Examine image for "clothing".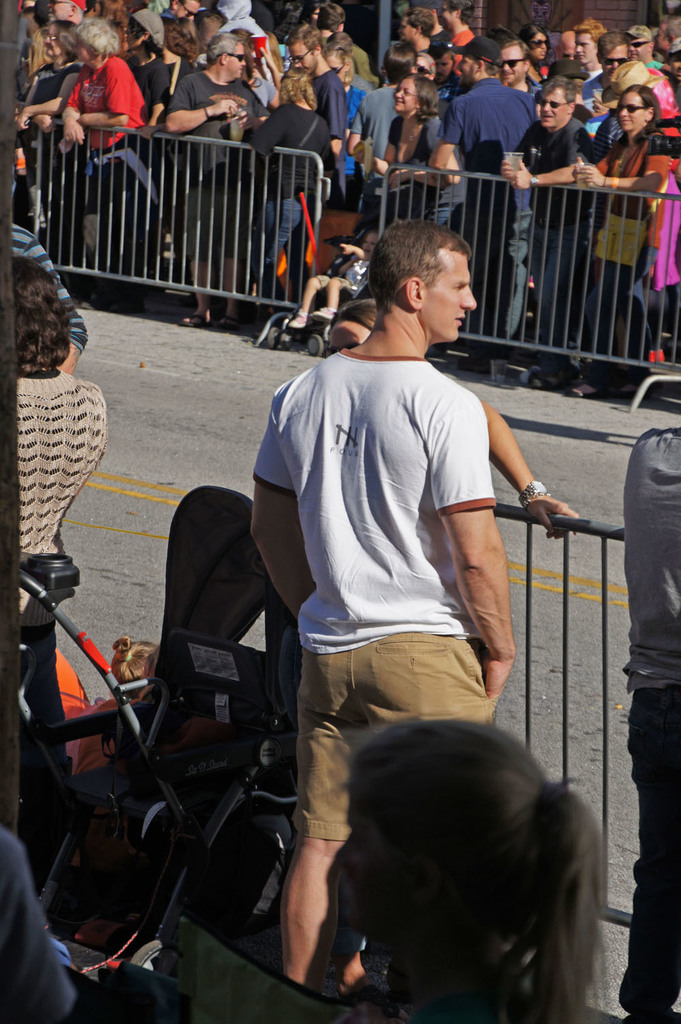
Examination result: 620/418/680/1023.
